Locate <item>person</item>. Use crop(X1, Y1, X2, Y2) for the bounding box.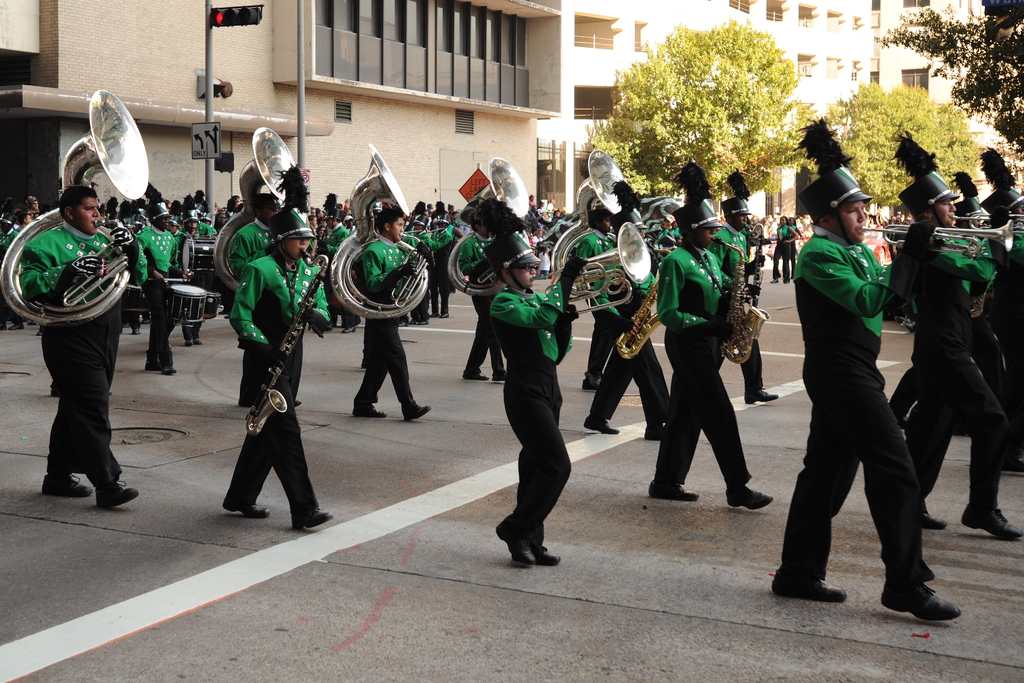
crop(646, 202, 778, 510).
